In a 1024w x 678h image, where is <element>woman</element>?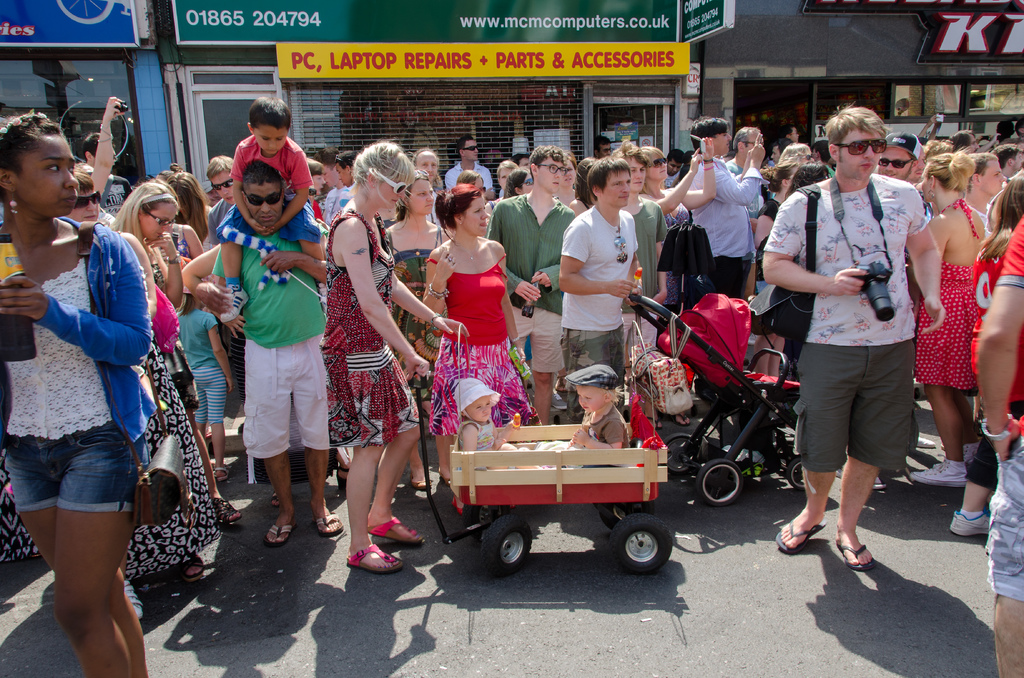
322, 140, 467, 570.
